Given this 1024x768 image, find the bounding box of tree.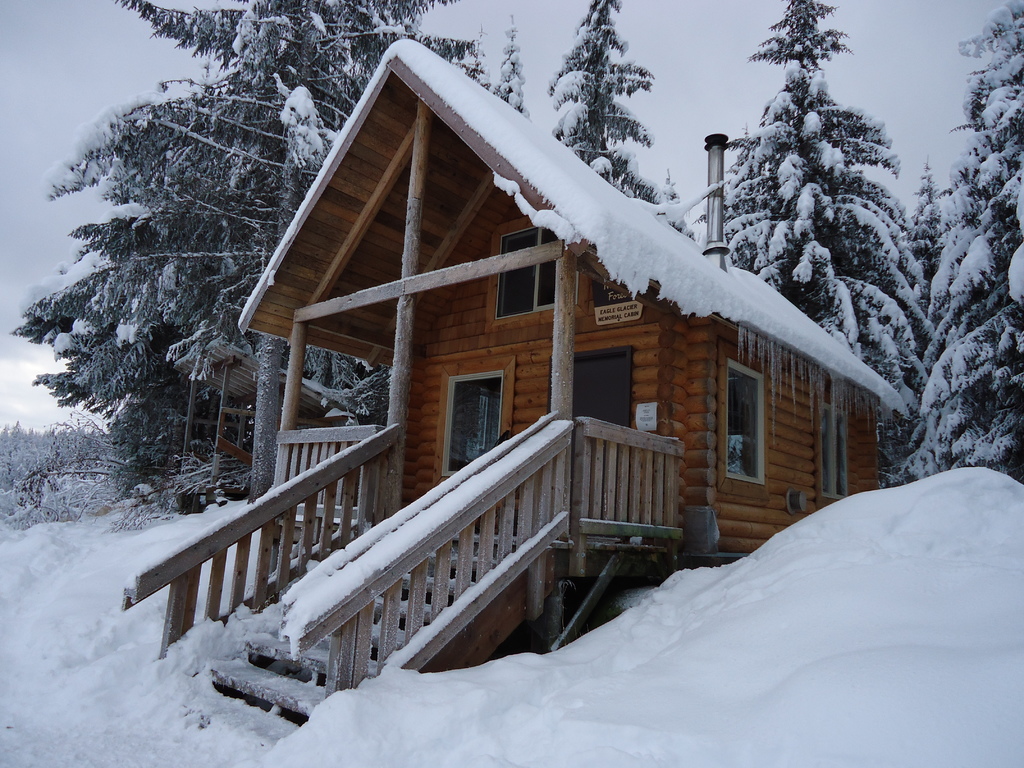
707 1 939 382.
